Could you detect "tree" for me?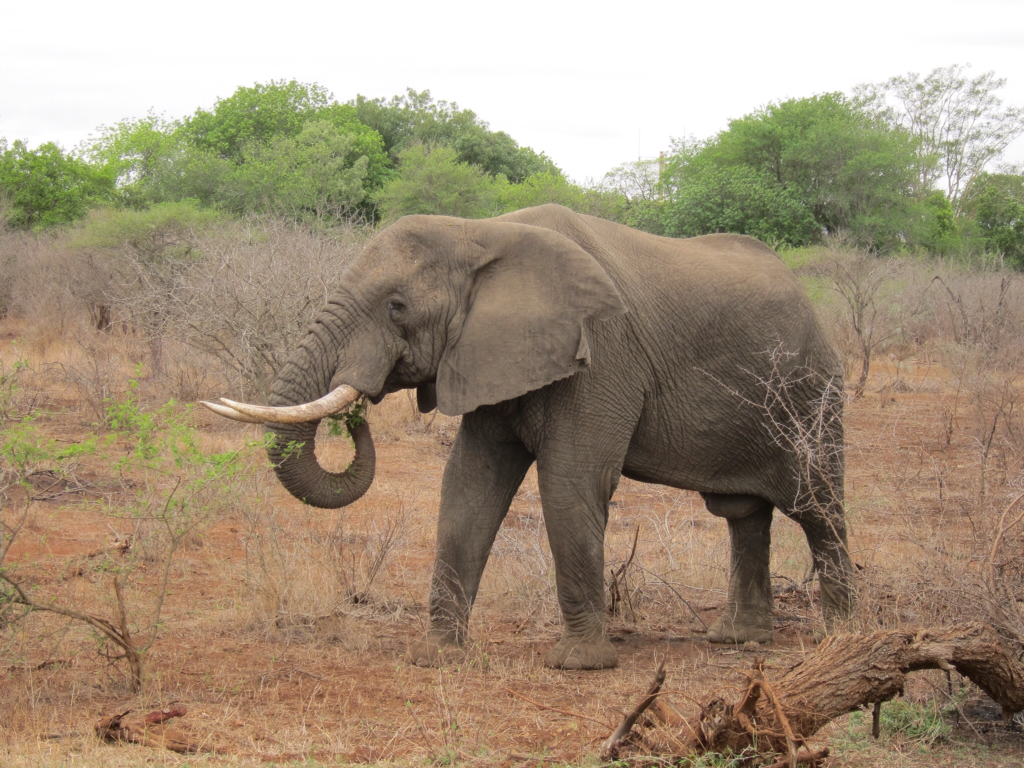
Detection result: BBox(204, 120, 370, 226).
